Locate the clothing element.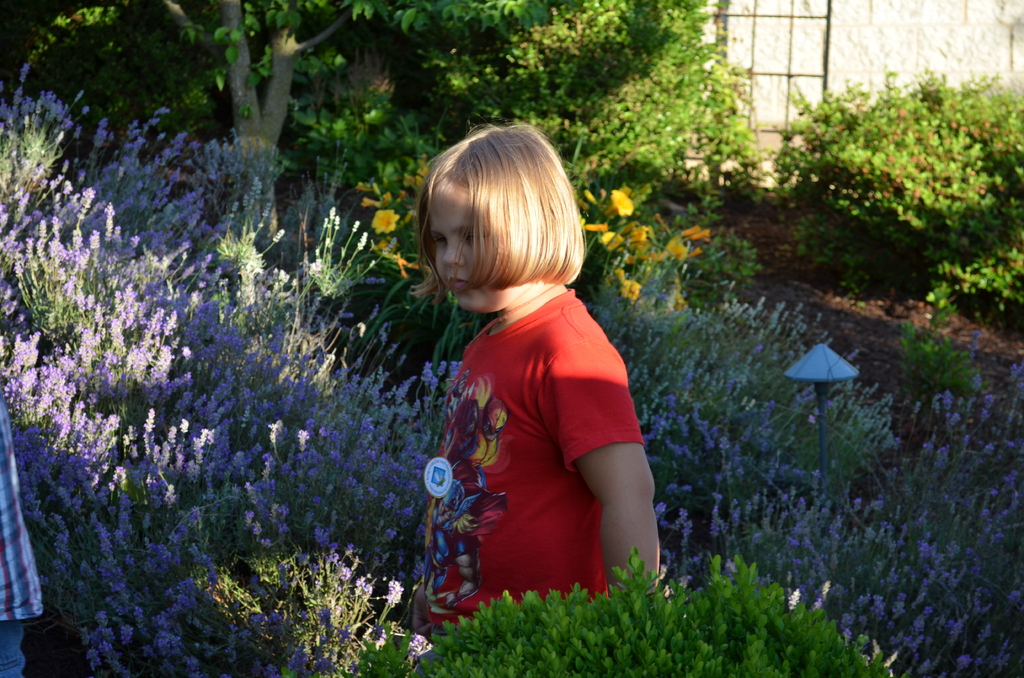
Element bbox: [0,626,26,677].
